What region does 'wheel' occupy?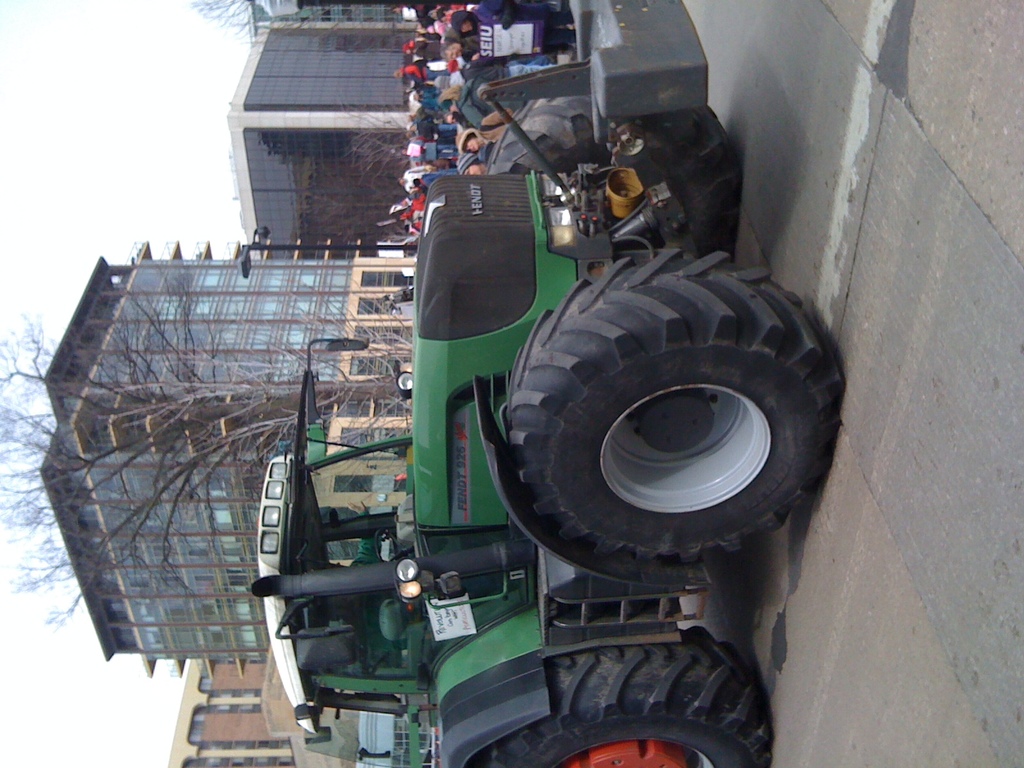
[left=486, top=100, right=740, bottom=264].
